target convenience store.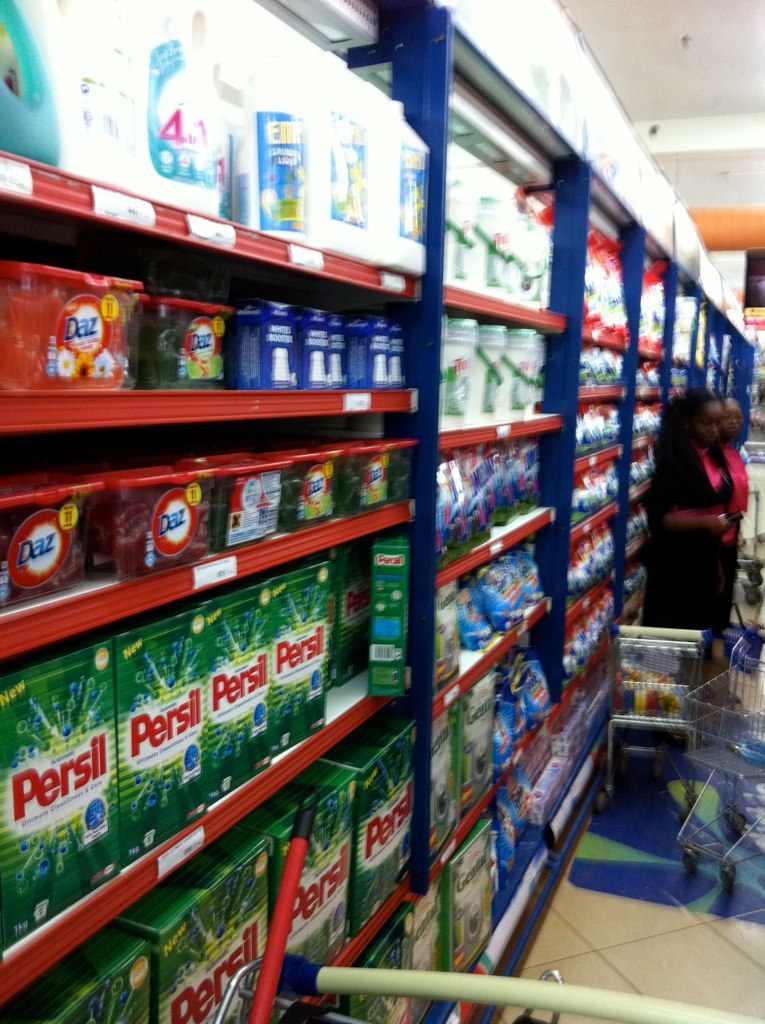
Target region: (left=0, top=0, right=764, bottom=1023).
